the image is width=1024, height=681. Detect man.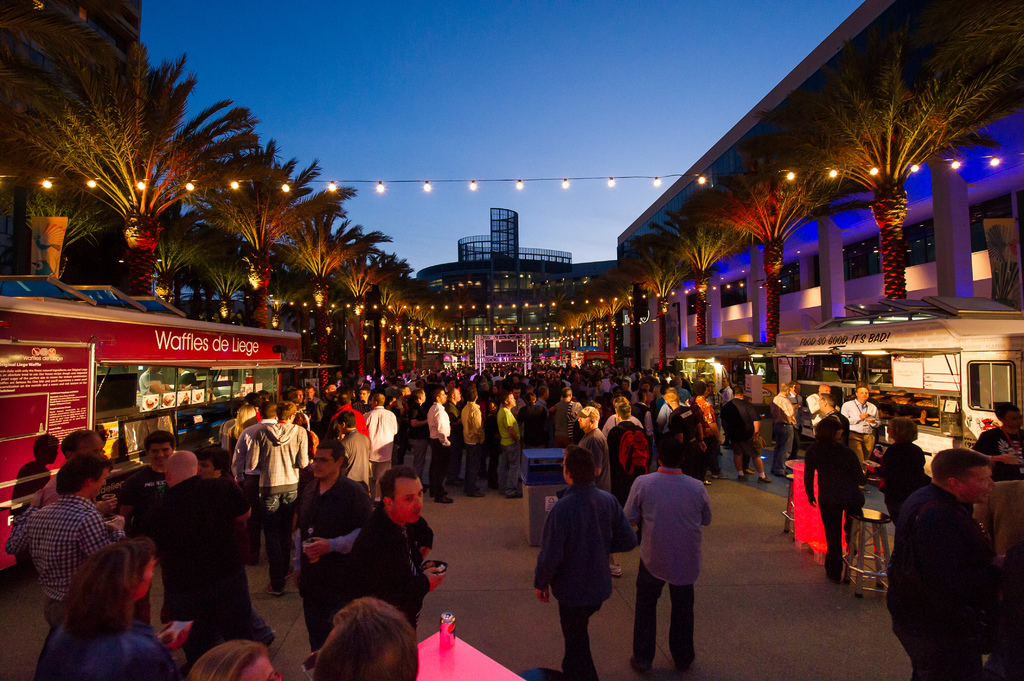
Detection: x1=121, y1=447, x2=259, y2=658.
